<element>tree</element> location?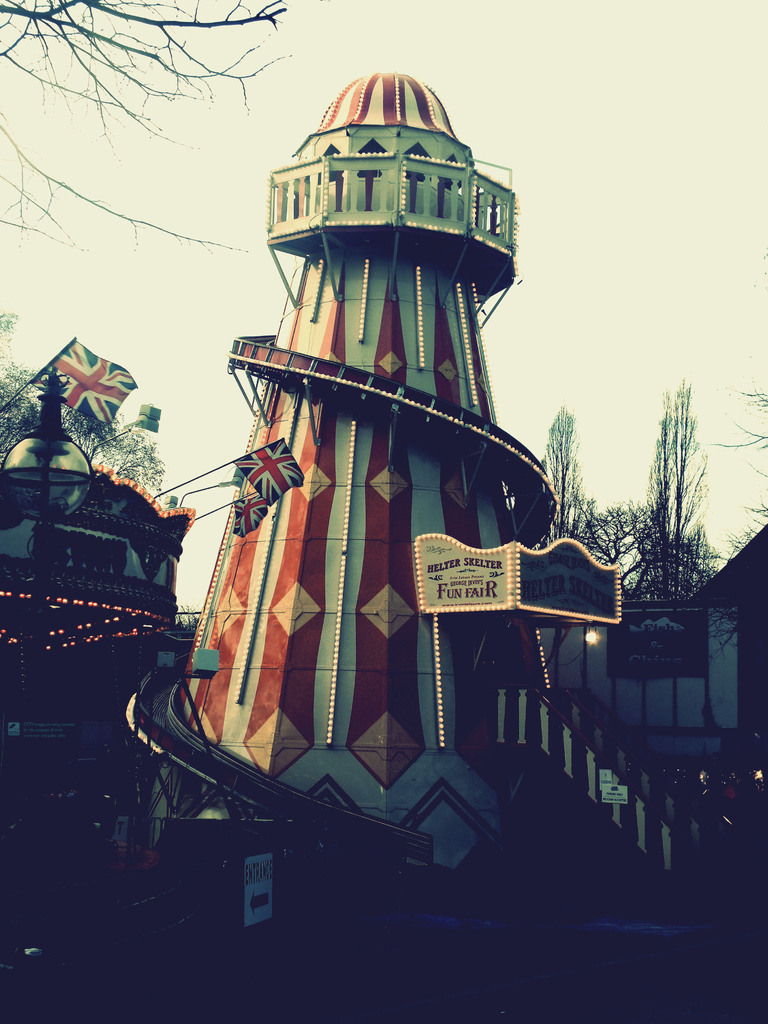
[left=730, top=370, right=767, bottom=518]
